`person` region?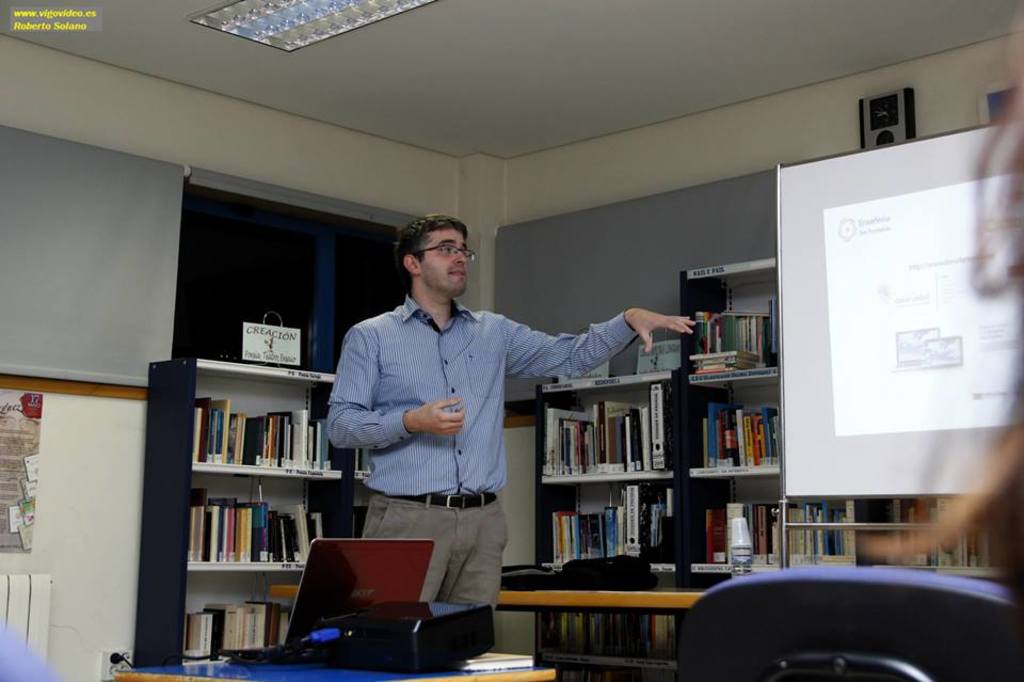
[left=321, top=204, right=618, bottom=634]
